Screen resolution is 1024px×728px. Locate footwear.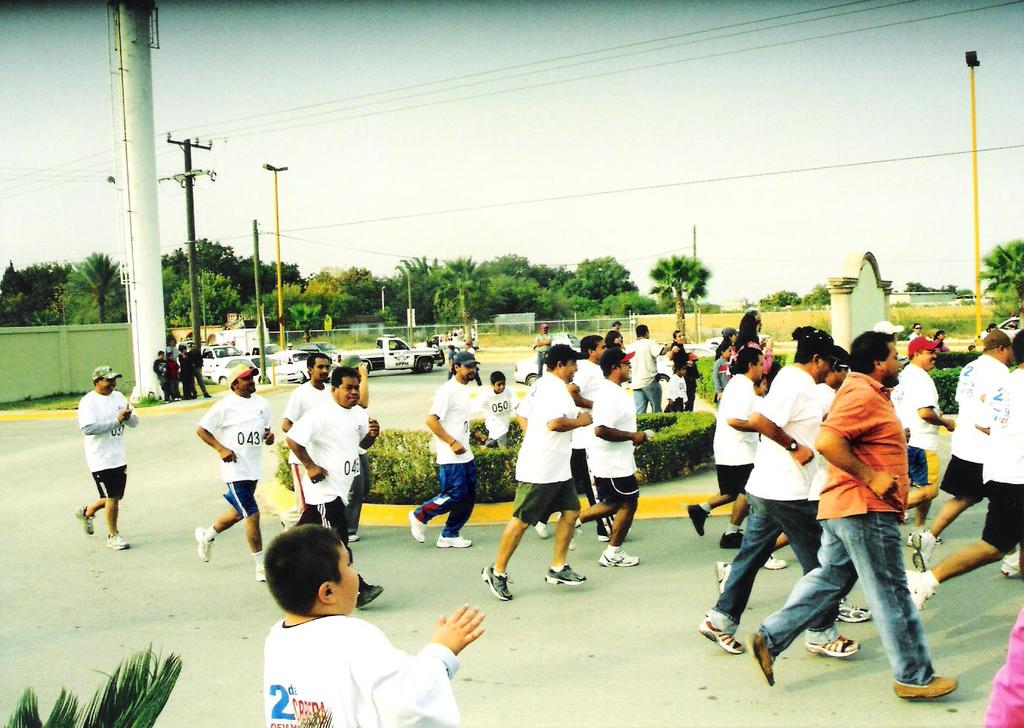
pyautogui.locateOnScreen(718, 526, 744, 551).
